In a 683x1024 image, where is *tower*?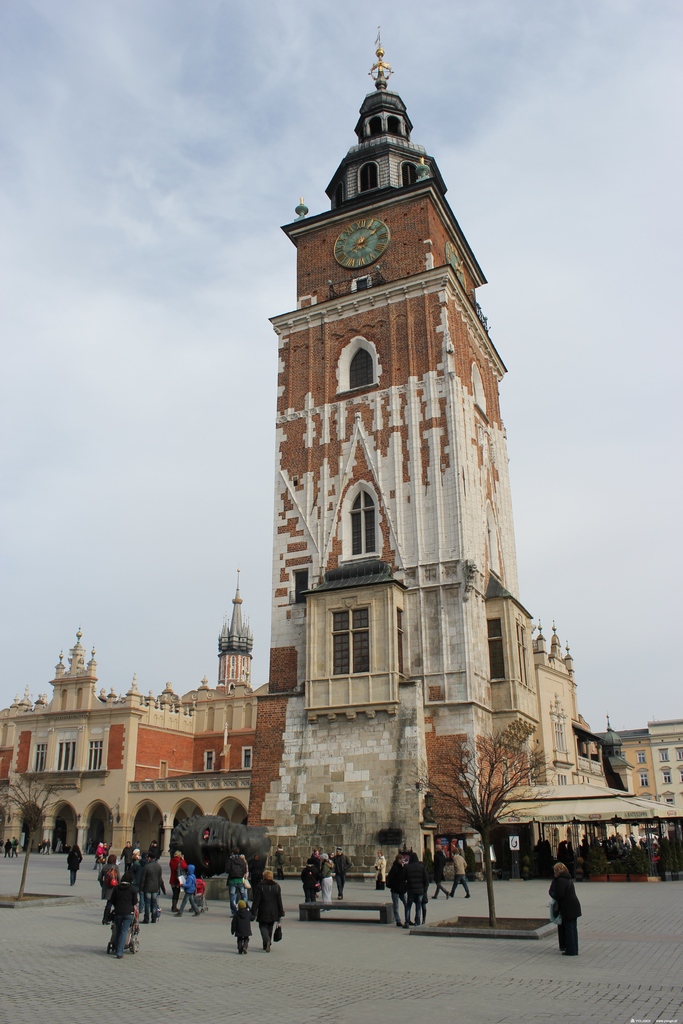
(x1=45, y1=645, x2=94, y2=729).
